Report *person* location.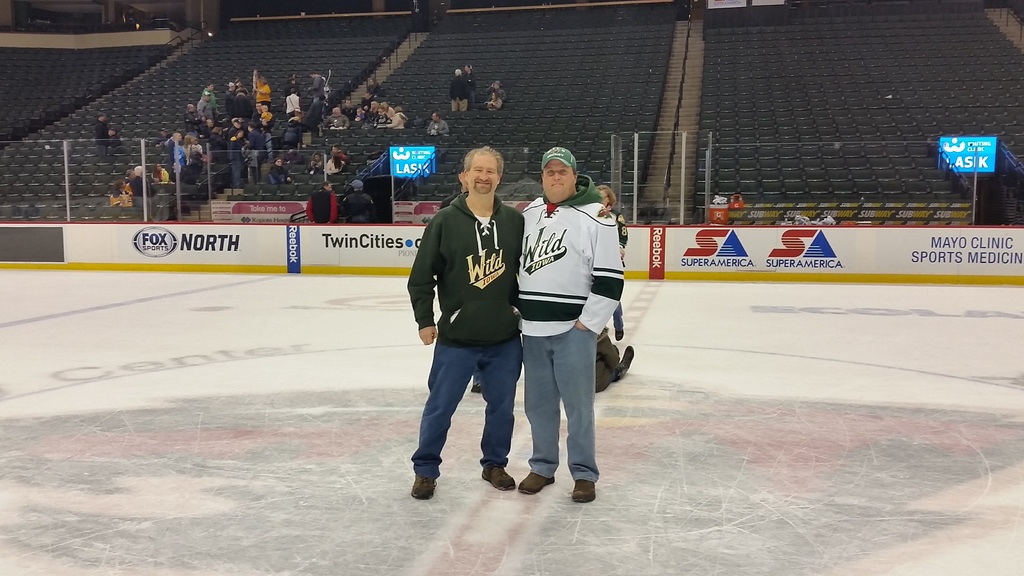
Report: 319, 109, 349, 134.
